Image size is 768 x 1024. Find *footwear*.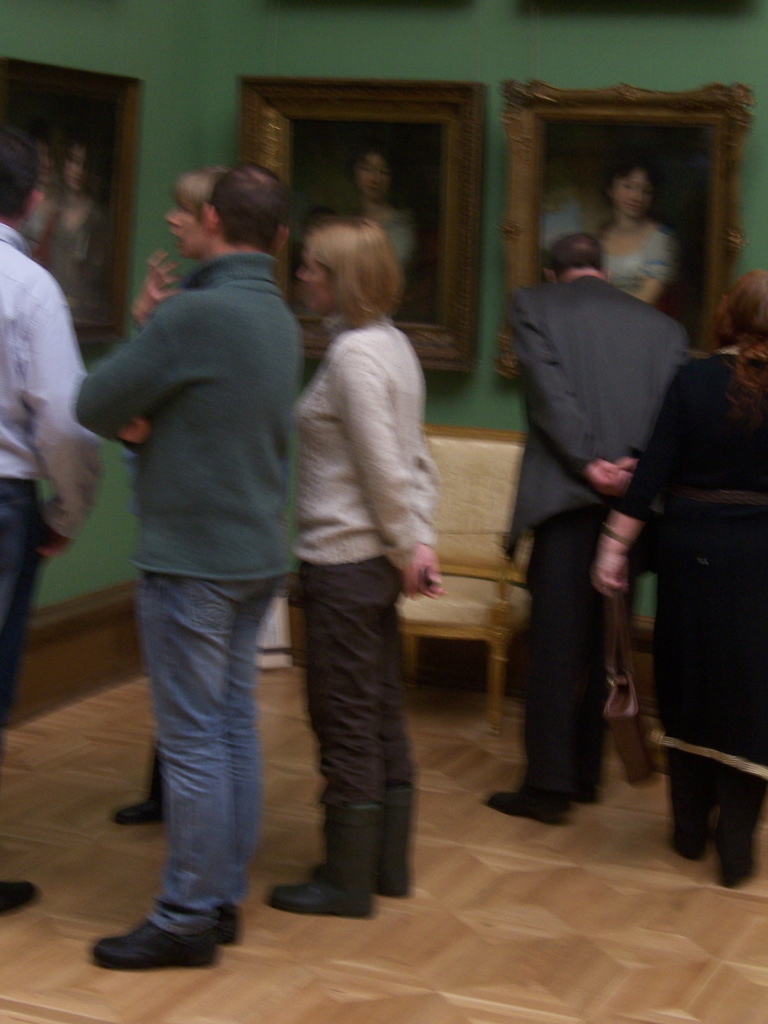
locate(102, 882, 219, 970).
